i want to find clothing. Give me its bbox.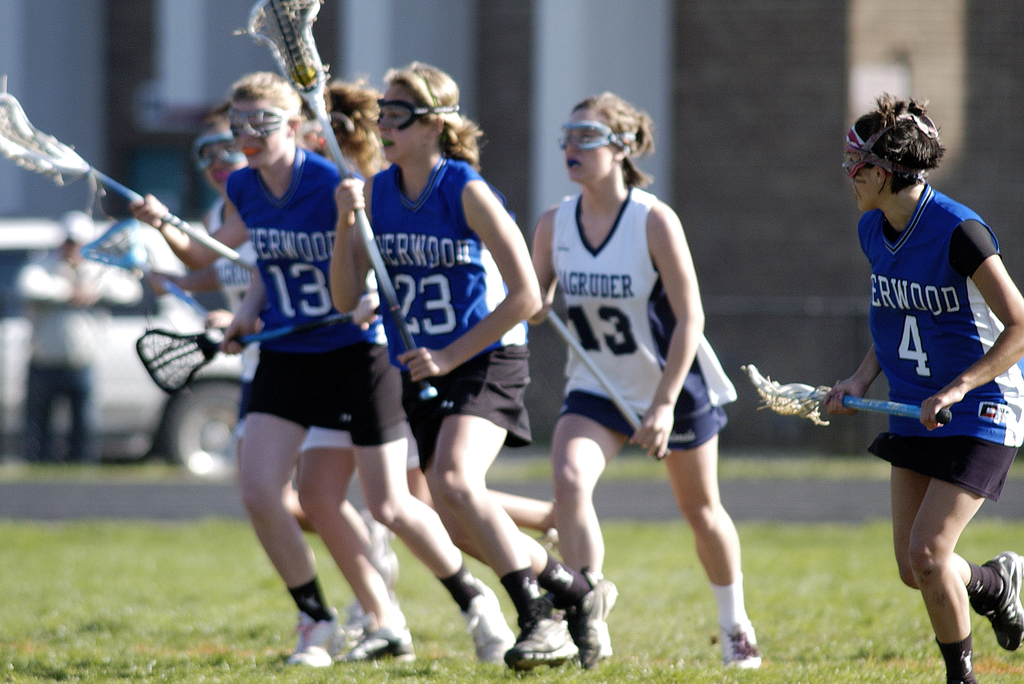
545 184 721 447.
